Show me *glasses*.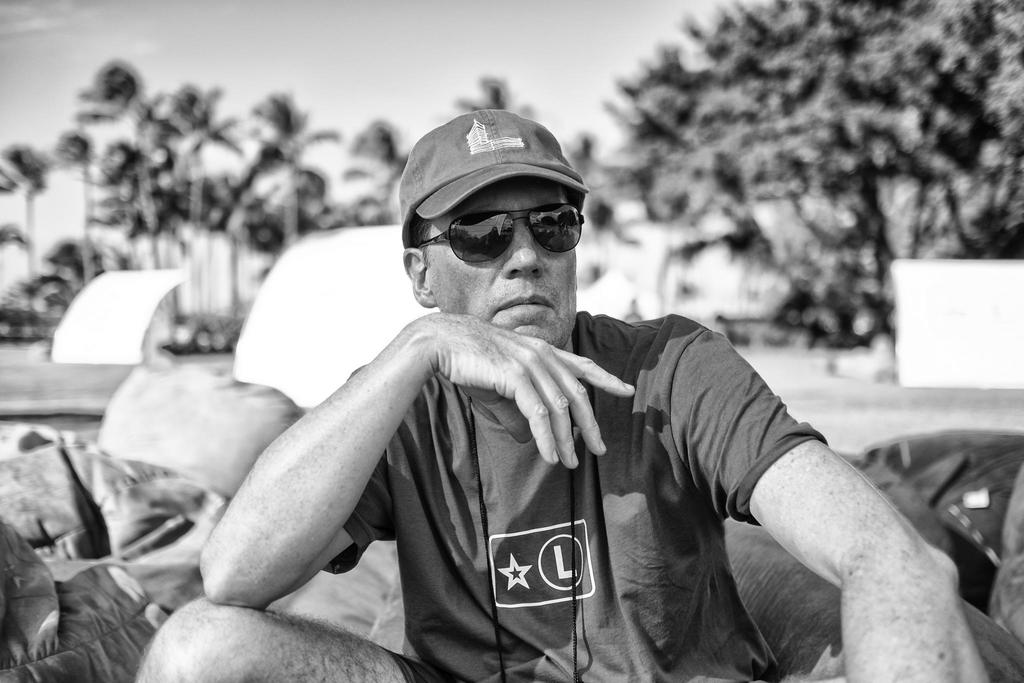
*glasses* is here: locate(422, 193, 586, 268).
